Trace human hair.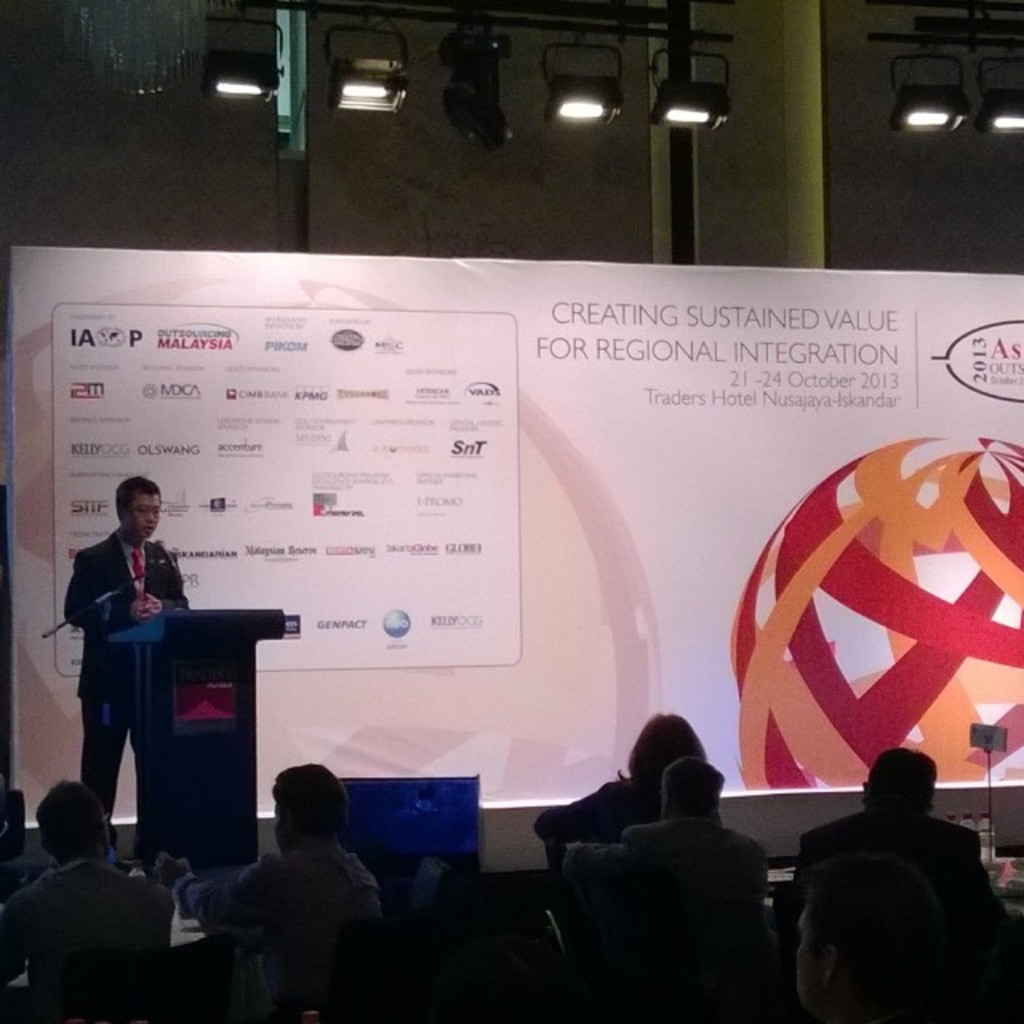
Traced to locate(661, 755, 725, 795).
